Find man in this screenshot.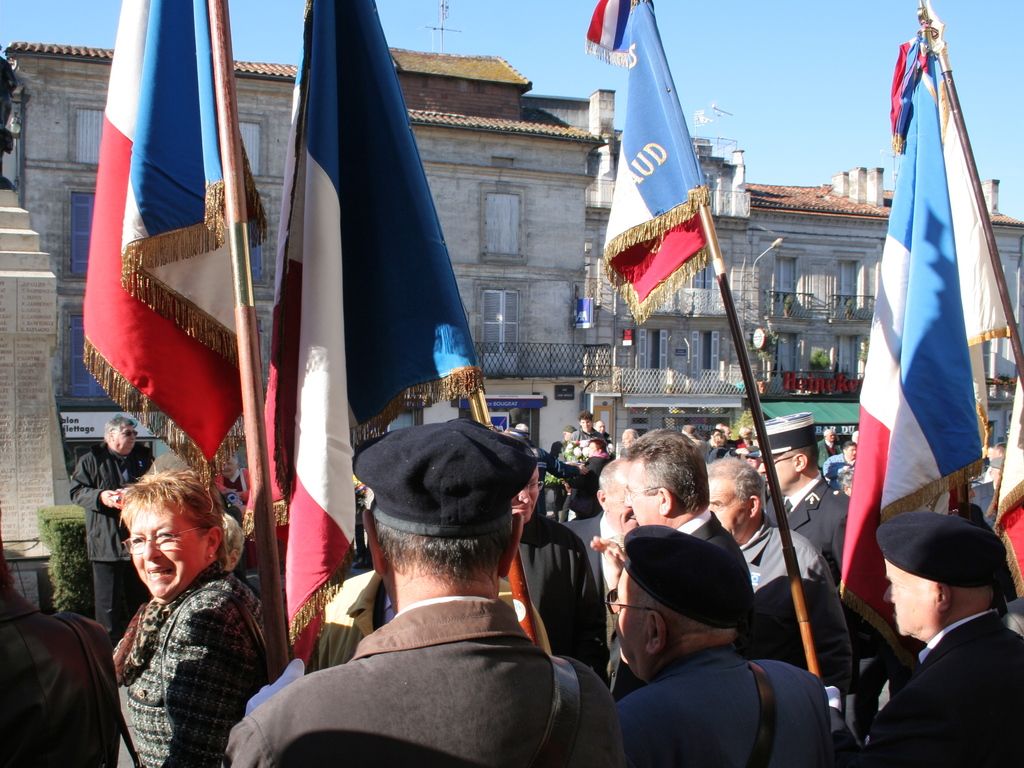
The bounding box for man is 221,415,629,767.
